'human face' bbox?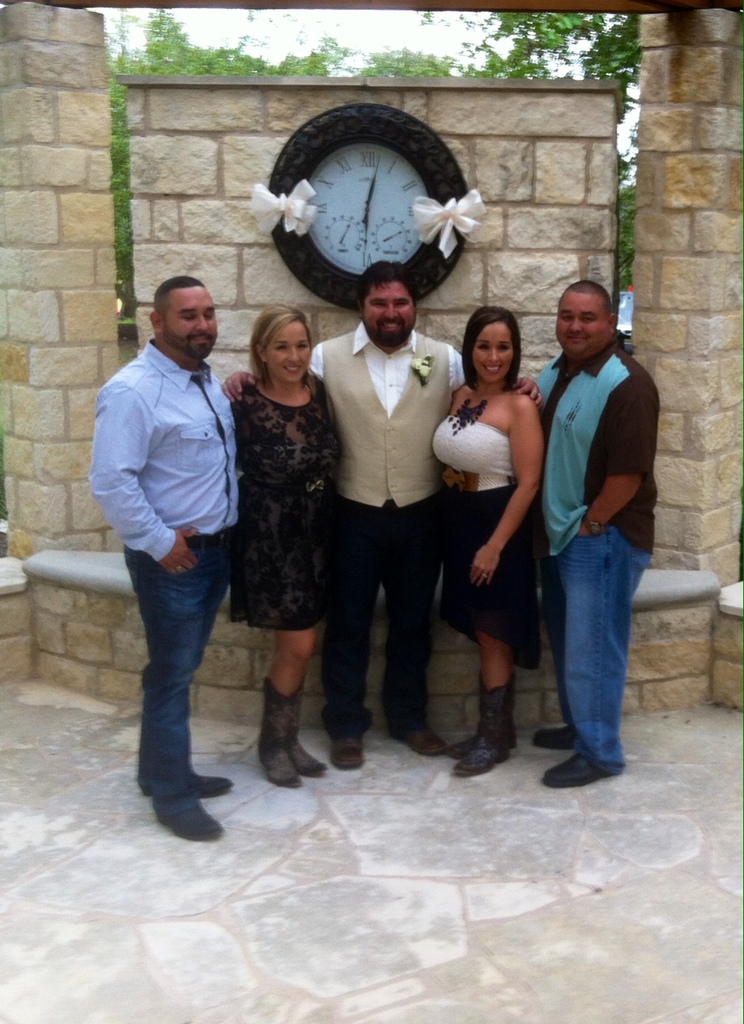
bbox=(558, 291, 607, 354)
